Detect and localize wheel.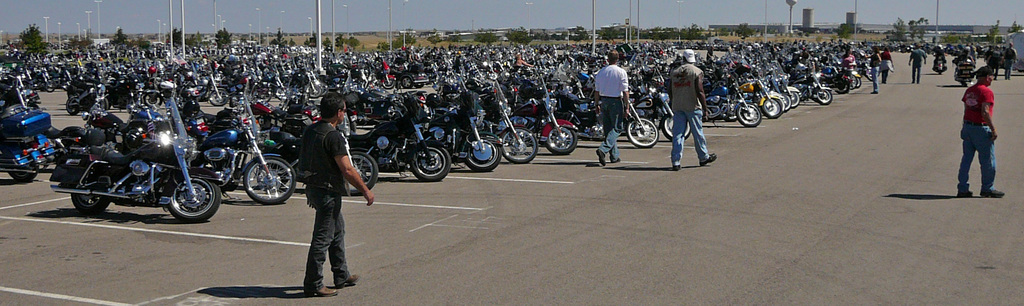
Localized at crop(628, 118, 659, 149).
